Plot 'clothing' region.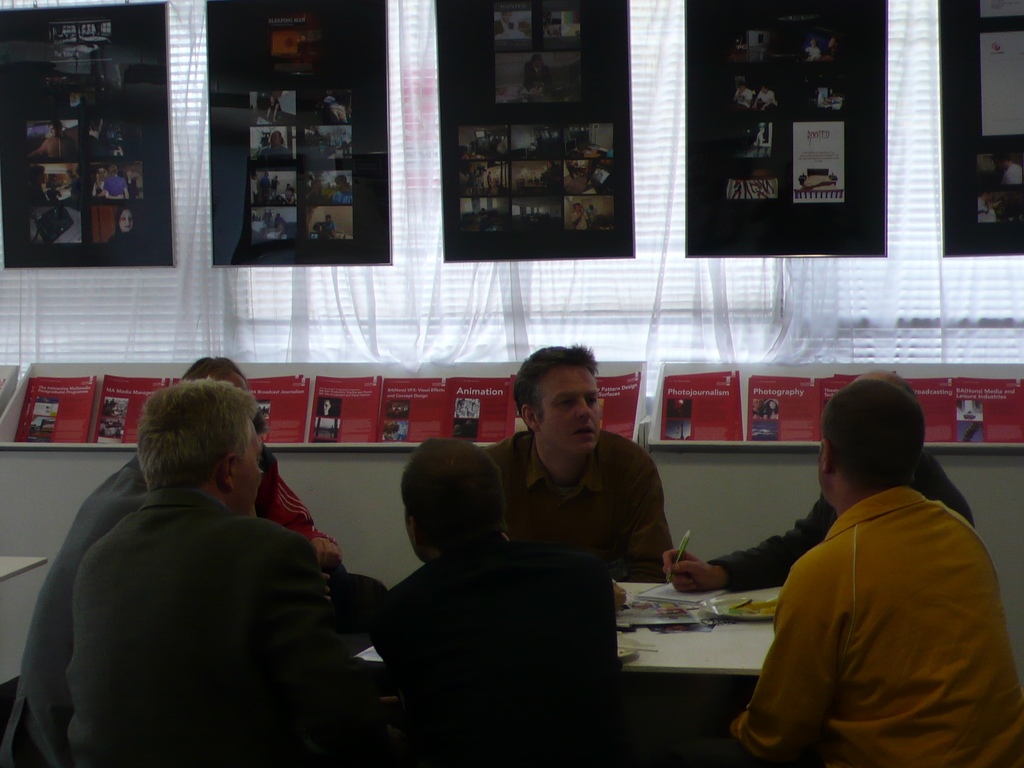
Plotted at [left=374, top=532, right=632, bottom=767].
